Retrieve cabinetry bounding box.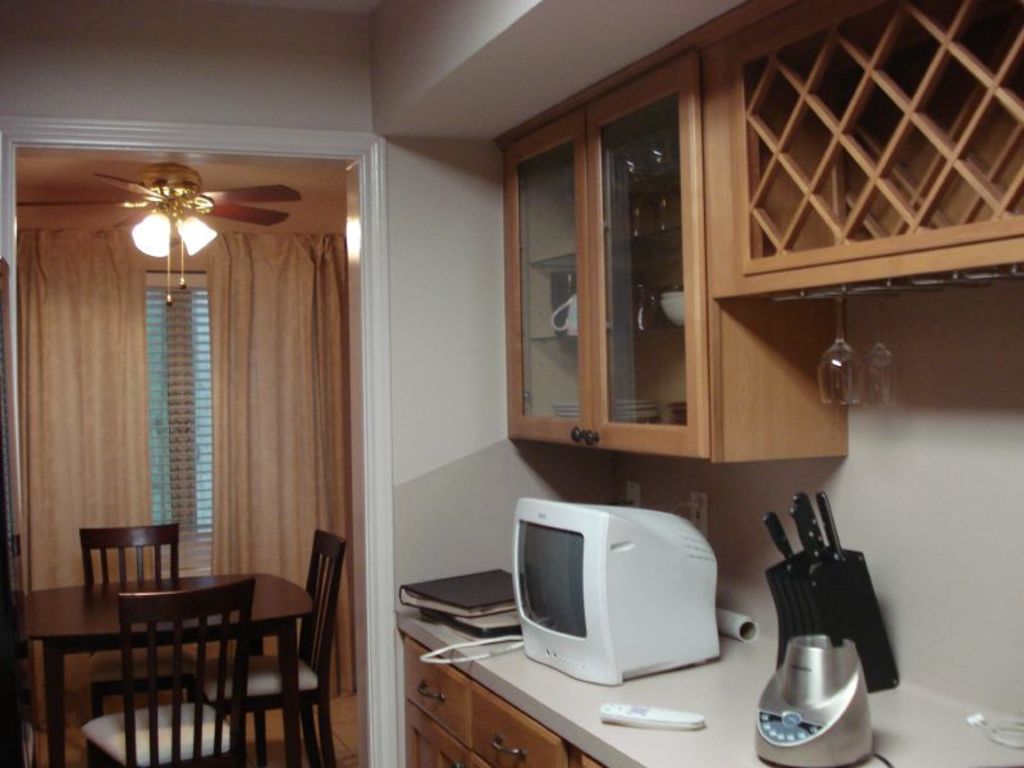
Bounding box: {"x1": 394, "y1": 625, "x2": 626, "y2": 765}.
